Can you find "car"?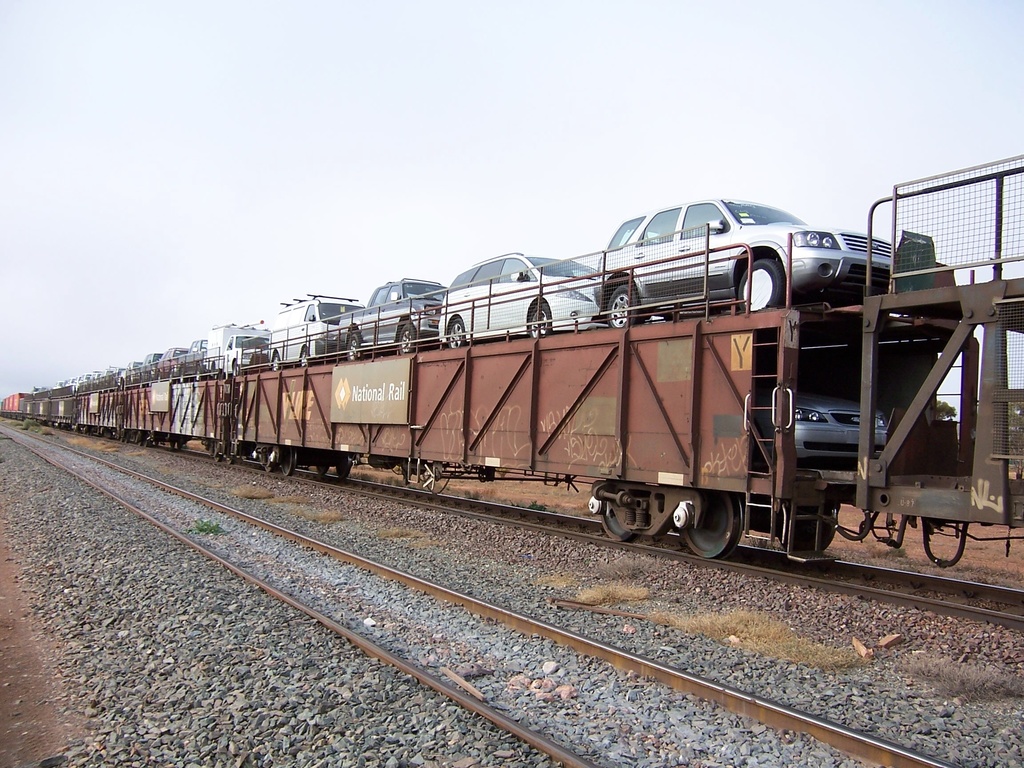
Yes, bounding box: Rect(591, 212, 892, 312).
